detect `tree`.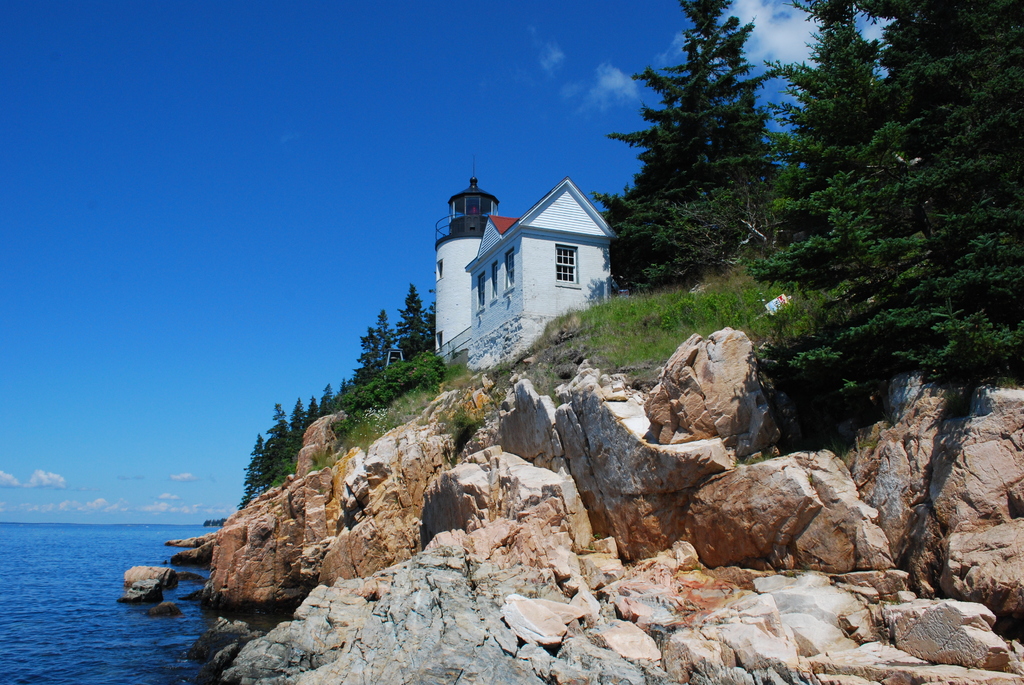
Detected at region(400, 283, 430, 351).
